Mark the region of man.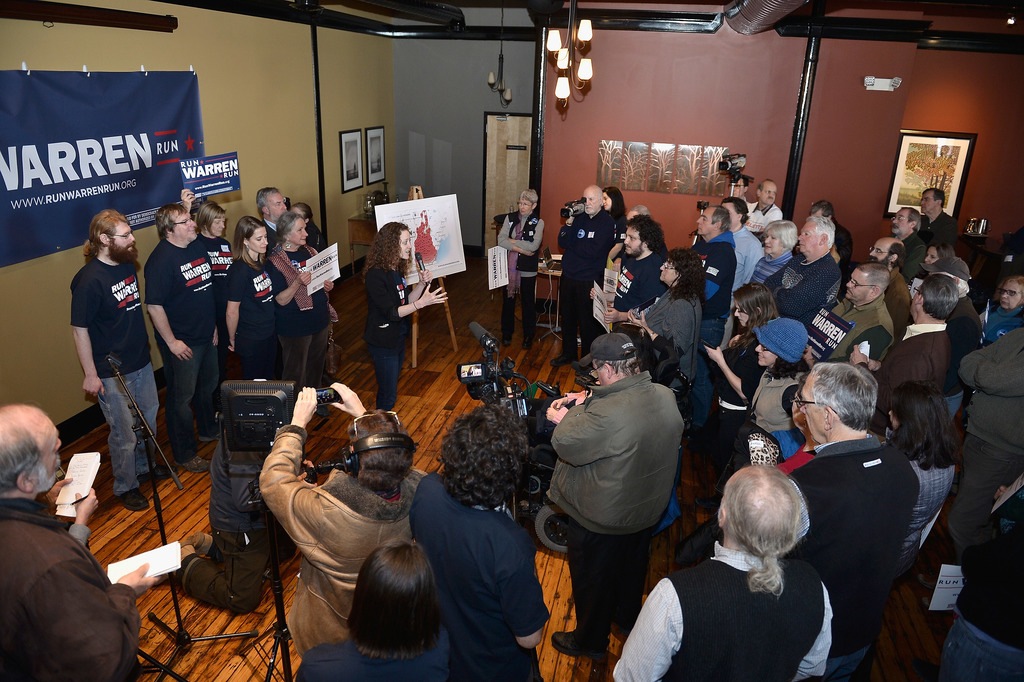
Region: (x1=66, y1=209, x2=180, y2=512).
